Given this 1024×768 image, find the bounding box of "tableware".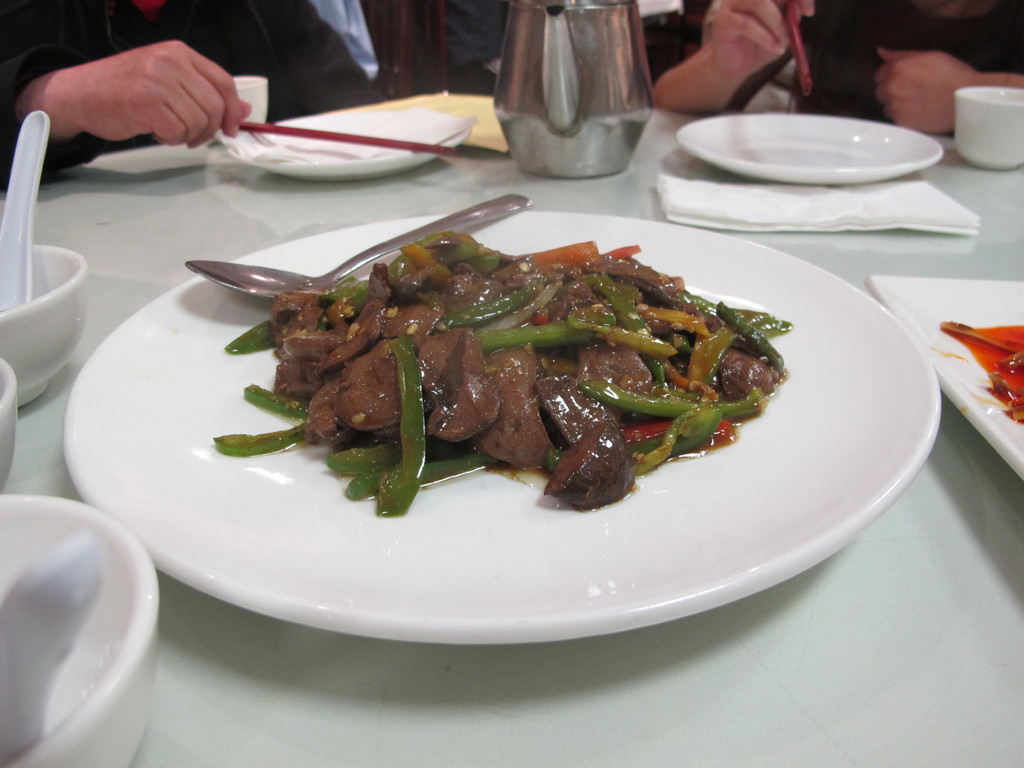
bbox(214, 74, 272, 146).
